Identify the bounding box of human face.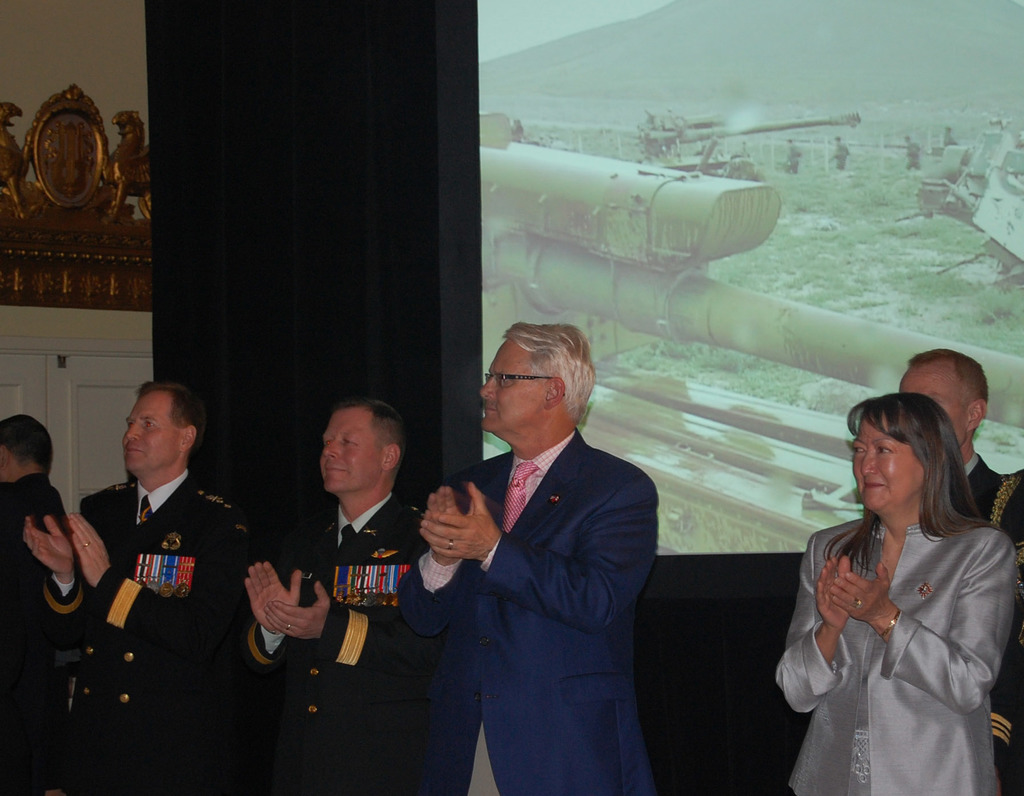
x1=851, y1=409, x2=926, y2=512.
